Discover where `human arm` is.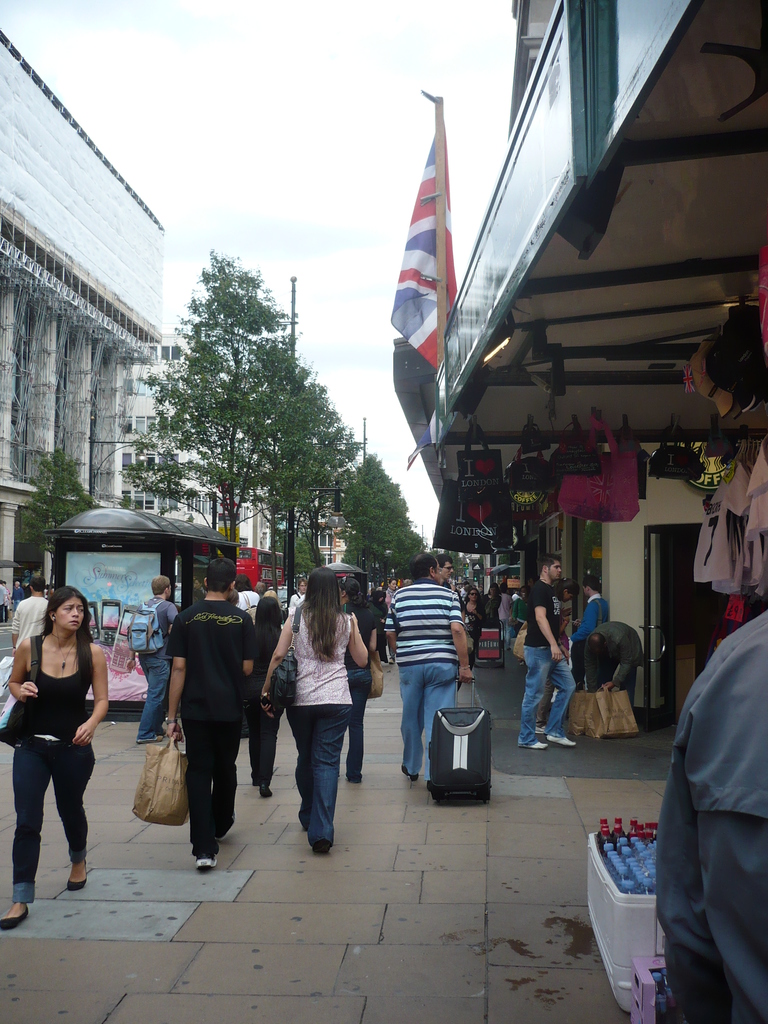
Discovered at locate(4, 637, 42, 705).
